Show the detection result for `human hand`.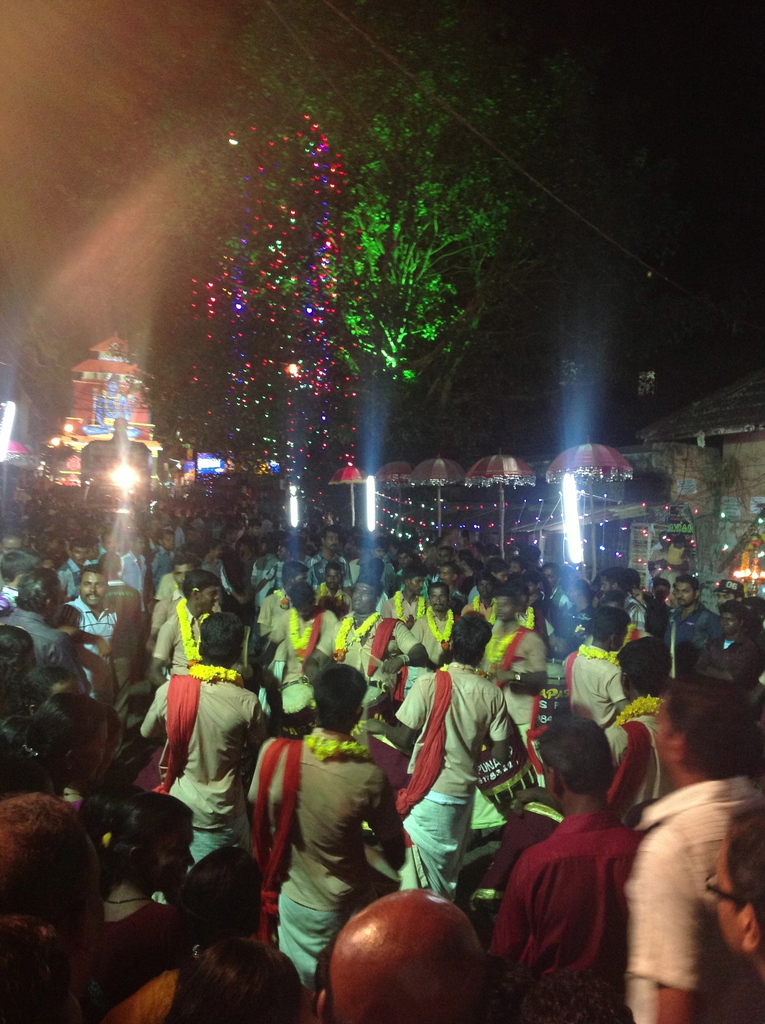
{"x1": 355, "y1": 720, "x2": 387, "y2": 737}.
